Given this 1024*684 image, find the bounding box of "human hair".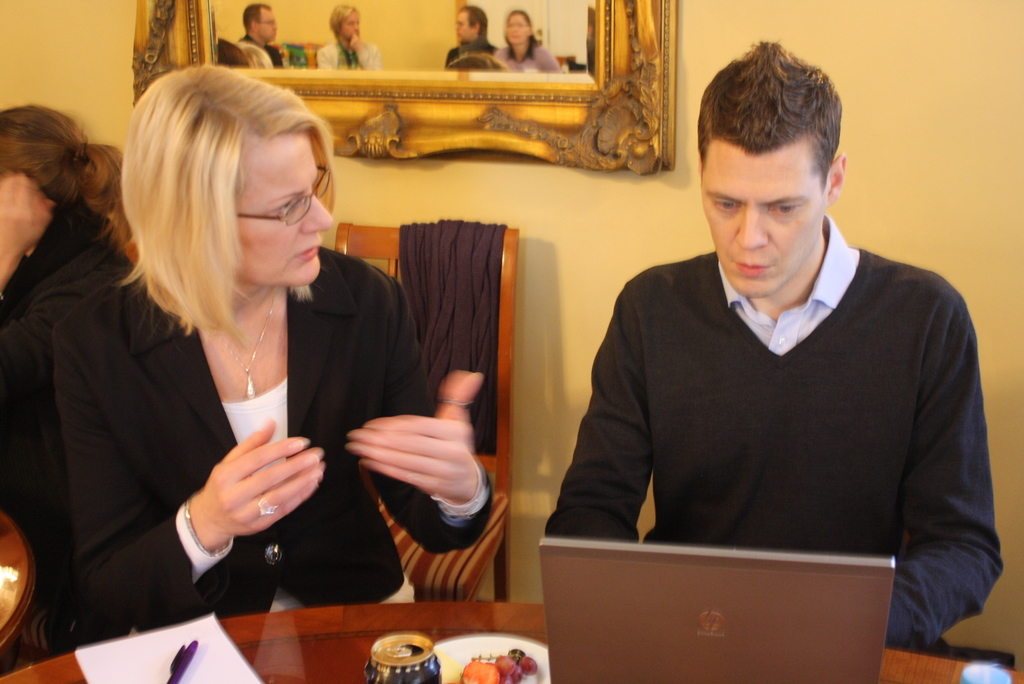
(x1=693, y1=35, x2=847, y2=183).
